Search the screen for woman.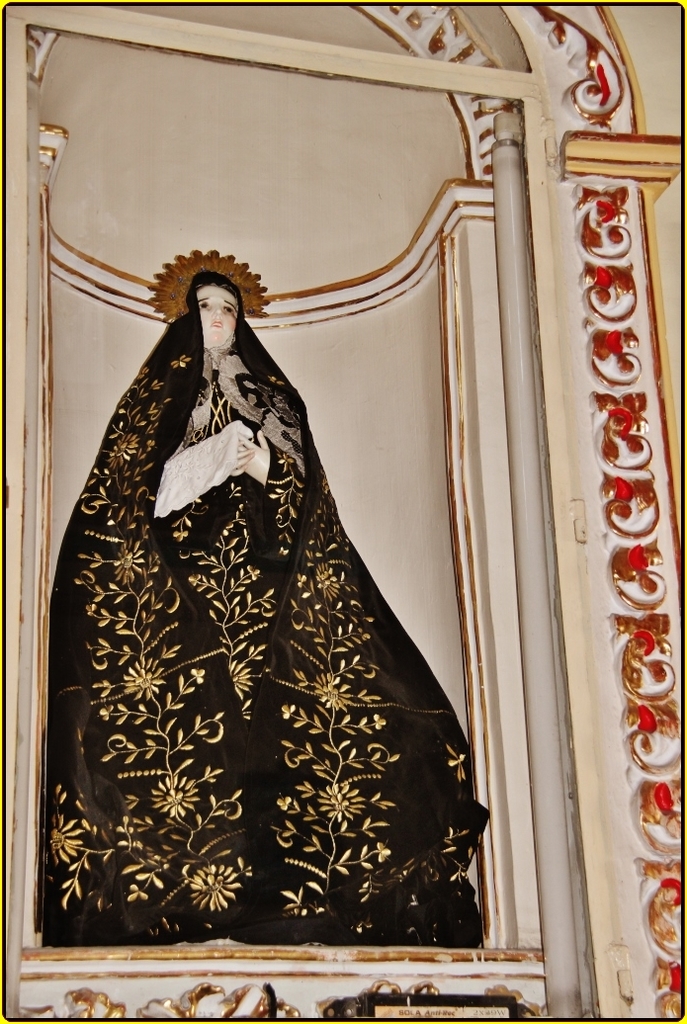
Found at x1=46, y1=170, x2=515, y2=951.
